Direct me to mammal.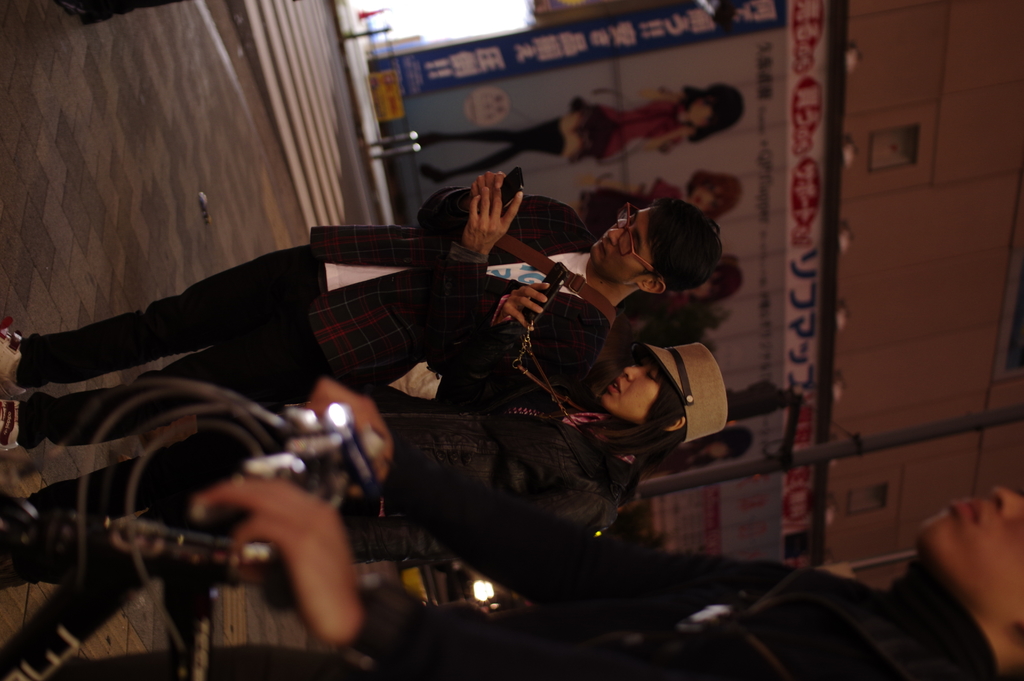
Direction: (left=0, top=174, right=720, bottom=398).
